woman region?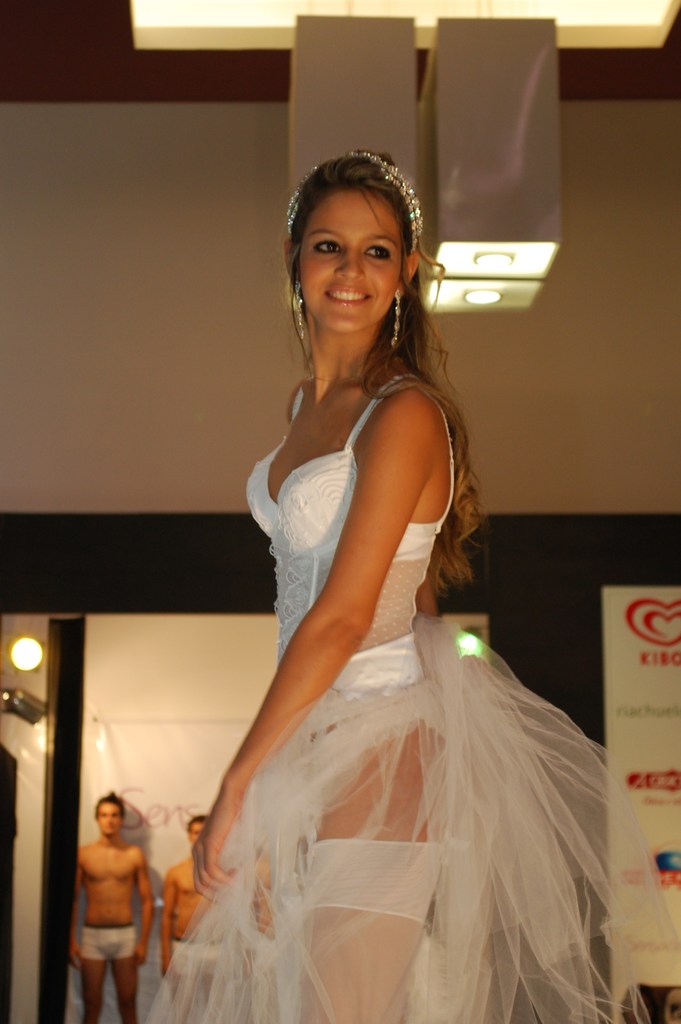
(left=142, top=152, right=680, bottom=1023)
